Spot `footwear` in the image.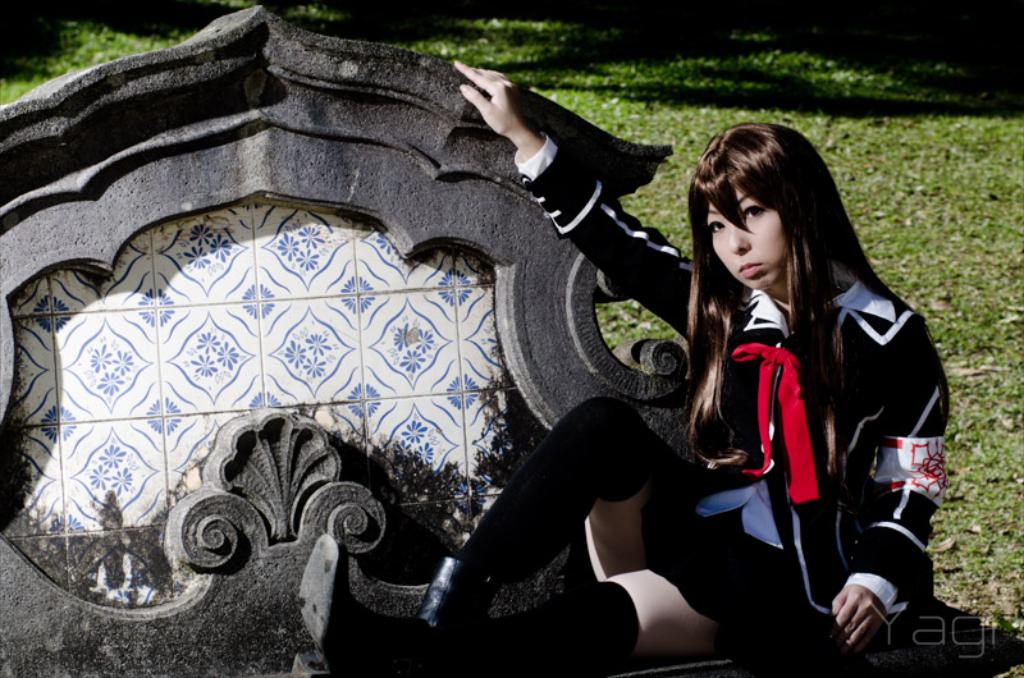
`footwear` found at [285,540,447,675].
